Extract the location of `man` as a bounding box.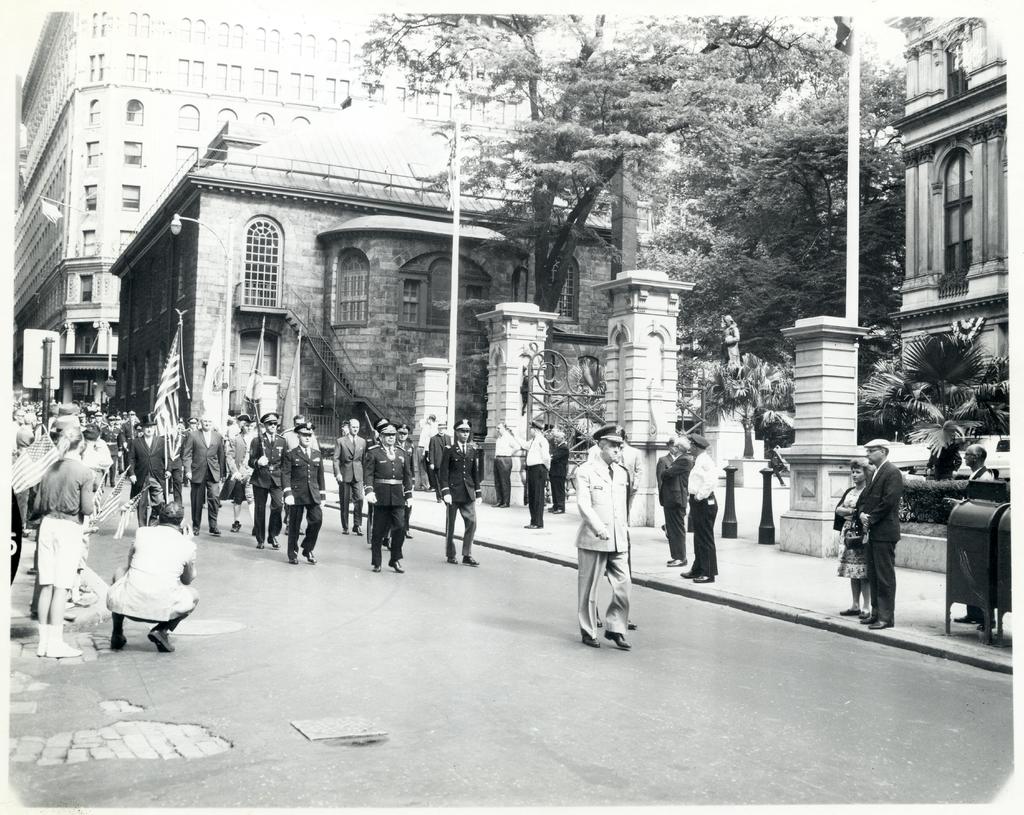
crop(359, 422, 415, 573).
